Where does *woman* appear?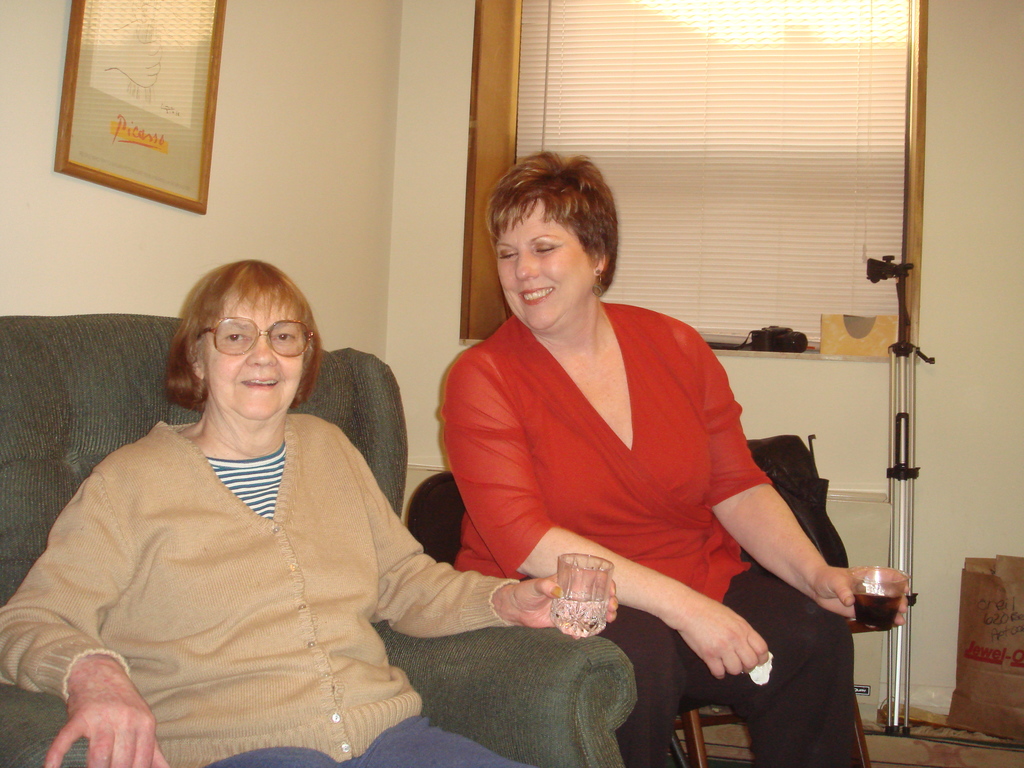
Appears at region(32, 243, 488, 759).
